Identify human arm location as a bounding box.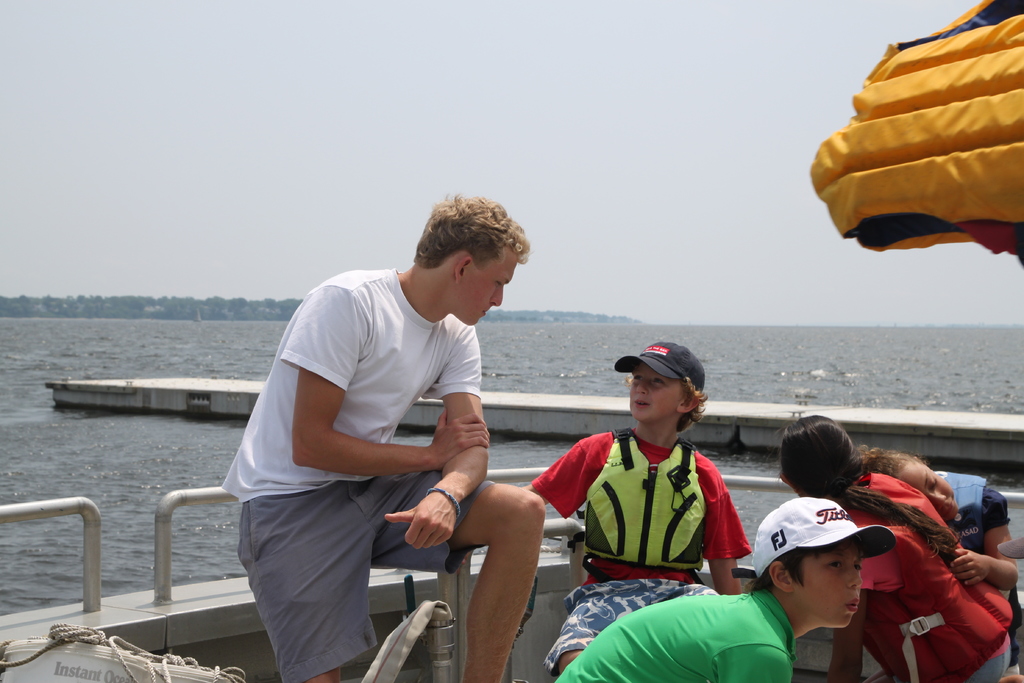
(694, 452, 750, 595).
